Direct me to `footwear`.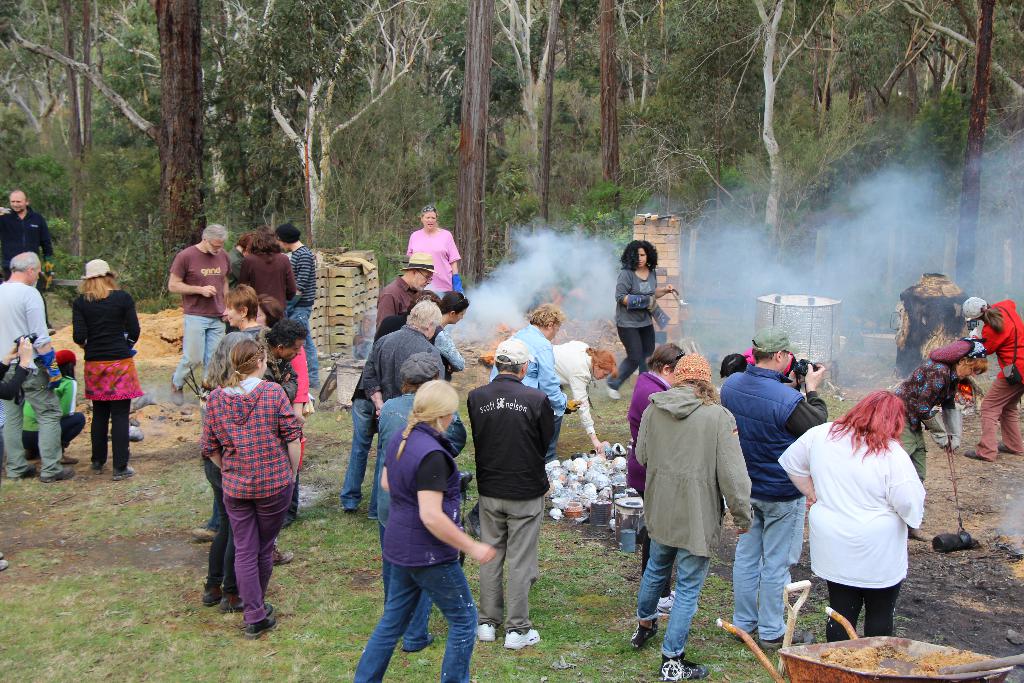
Direction: detection(762, 627, 820, 649).
